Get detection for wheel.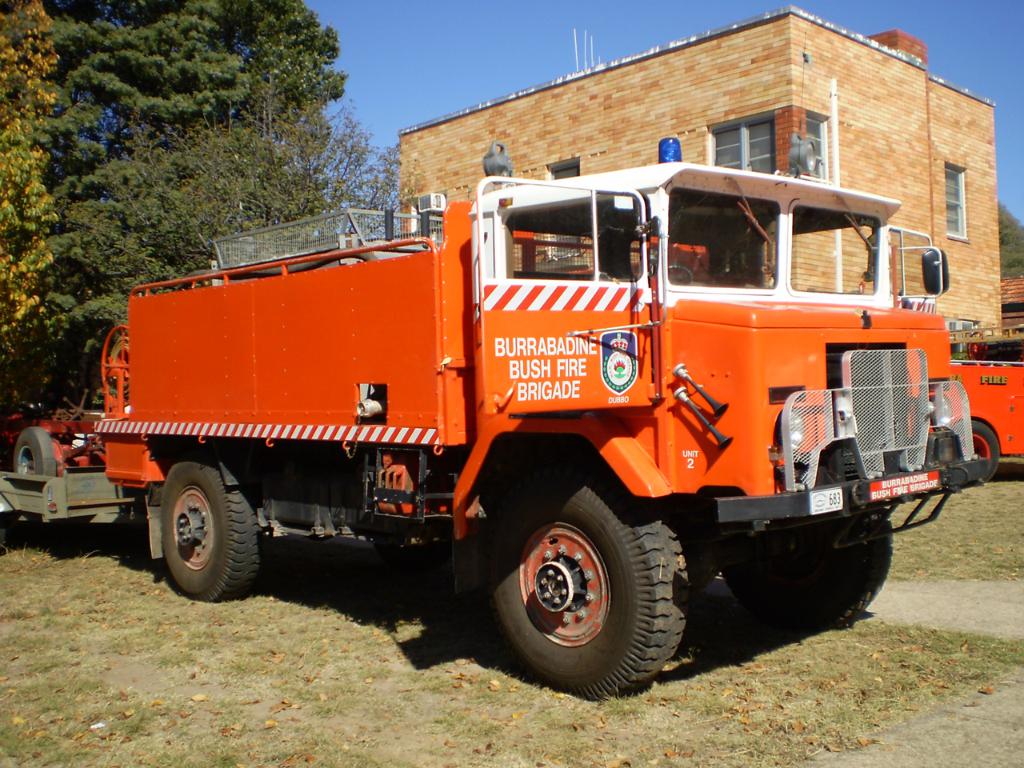
Detection: [left=160, top=454, right=258, bottom=602].
